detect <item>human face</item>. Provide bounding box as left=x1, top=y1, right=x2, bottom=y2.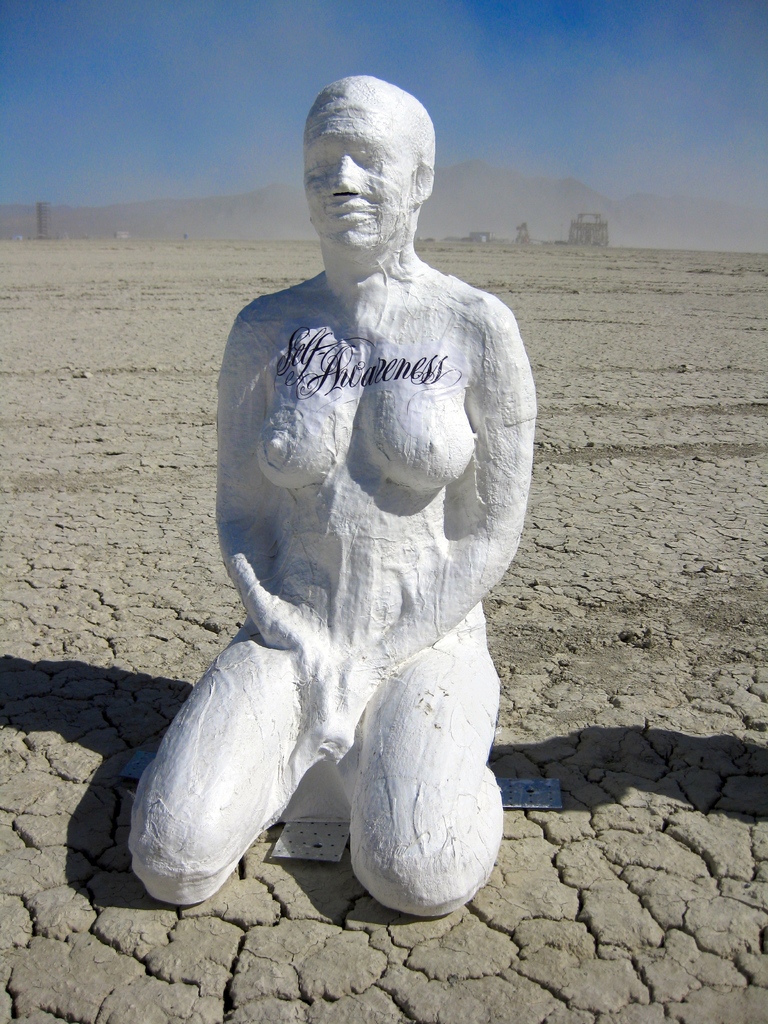
left=300, top=101, right=419, bottom=252.
